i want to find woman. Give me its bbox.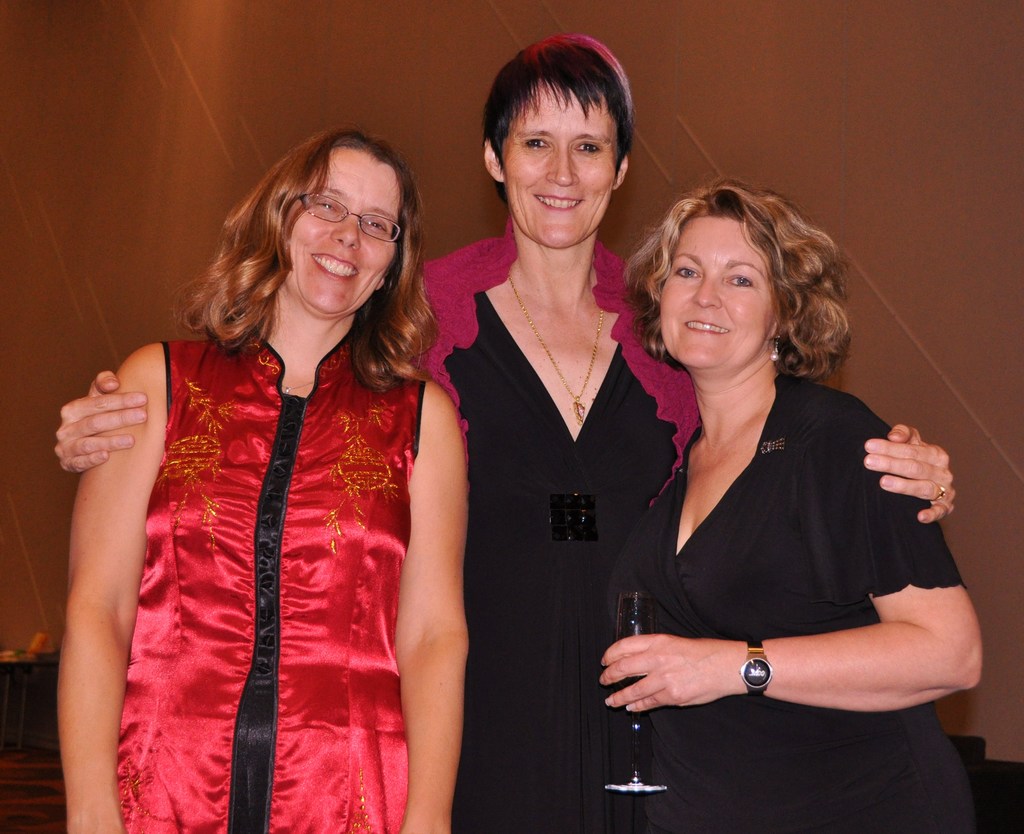
<bbox>607, 179, 988, 833</bbox>.
